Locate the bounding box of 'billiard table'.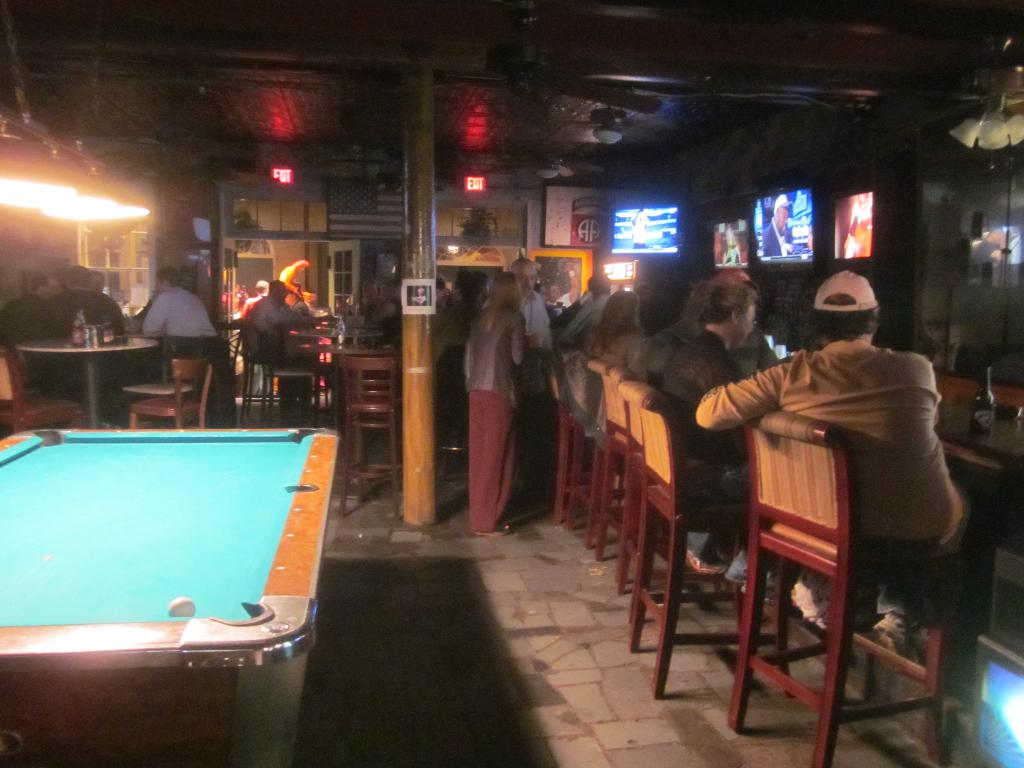
Bounding box: 0, 420, 342, 765.
